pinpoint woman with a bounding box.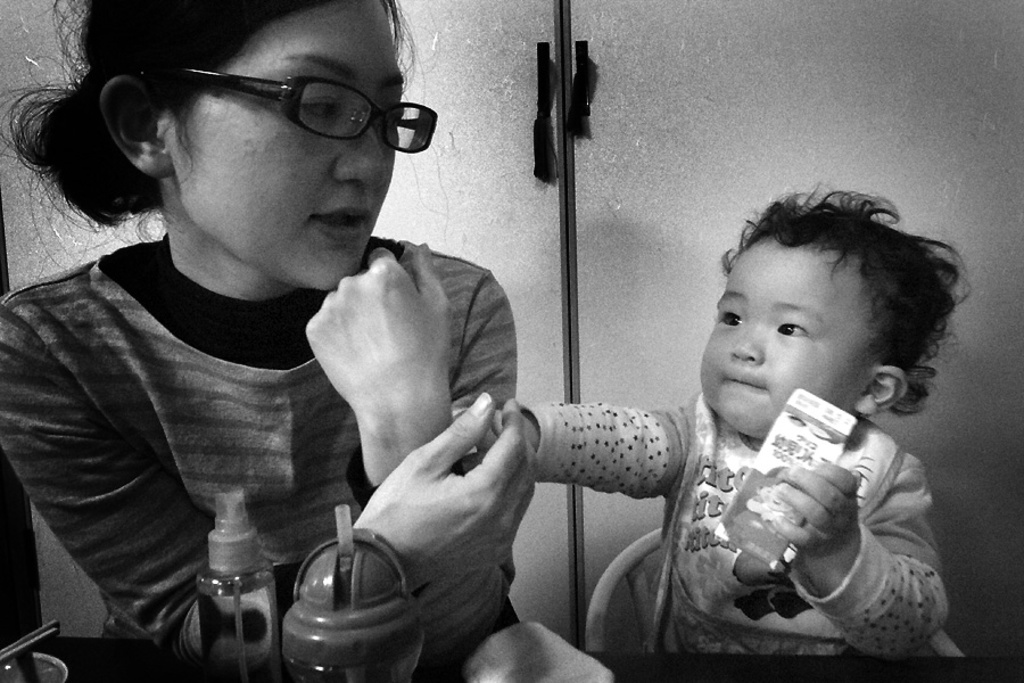
<region>0, 0, 519, 656</region>.
